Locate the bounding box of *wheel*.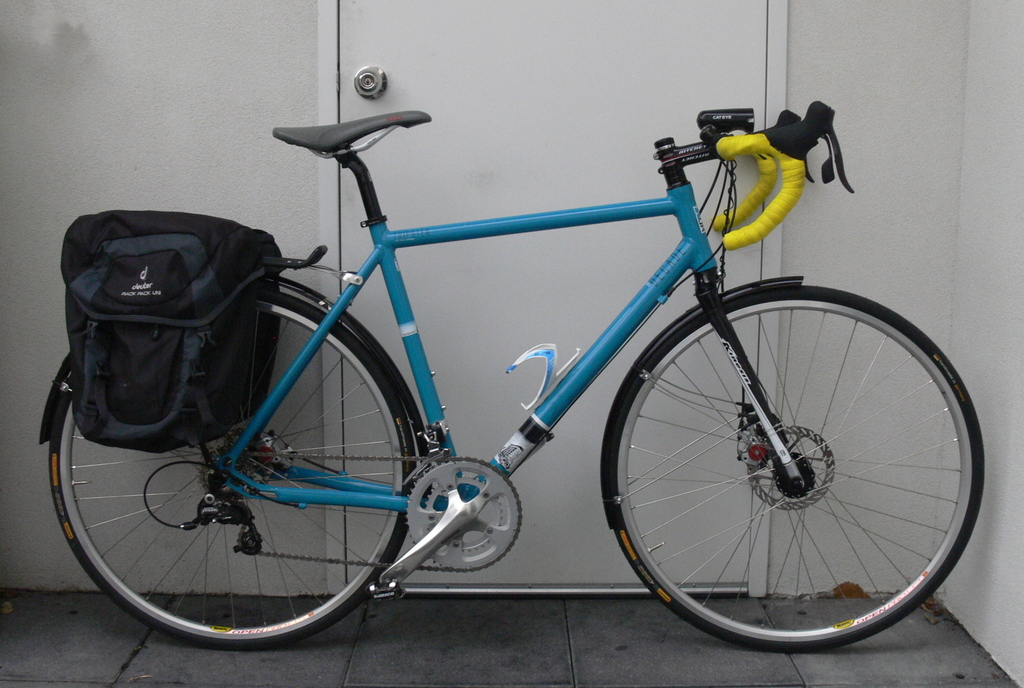
Bounding box: pyautogui.locateOnScreen(611, 282, 968, 644).
